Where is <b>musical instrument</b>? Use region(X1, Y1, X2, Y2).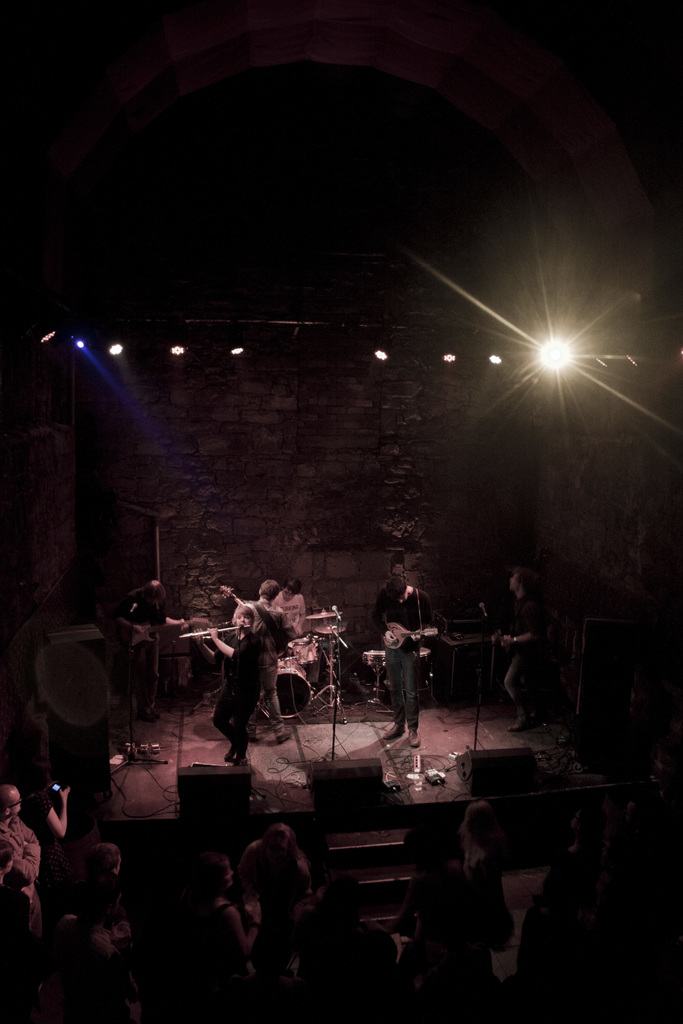
region(172, 625, 242, 638).
